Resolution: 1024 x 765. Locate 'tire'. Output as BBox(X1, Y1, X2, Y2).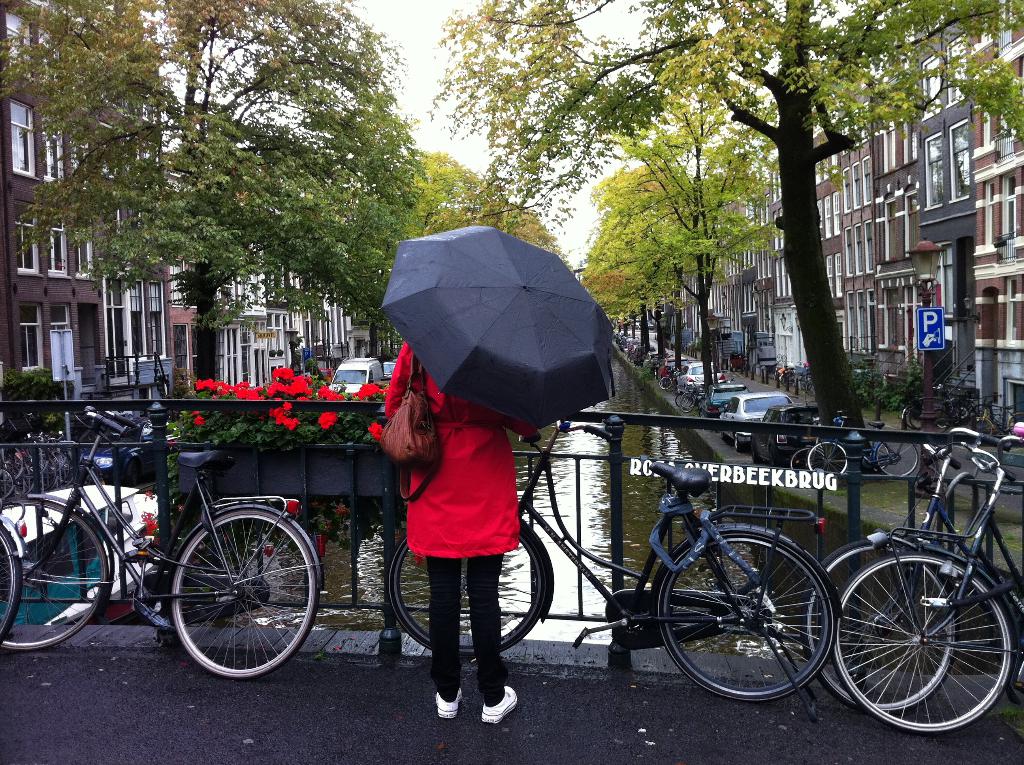
BBox(804, 381, 817, 397).
